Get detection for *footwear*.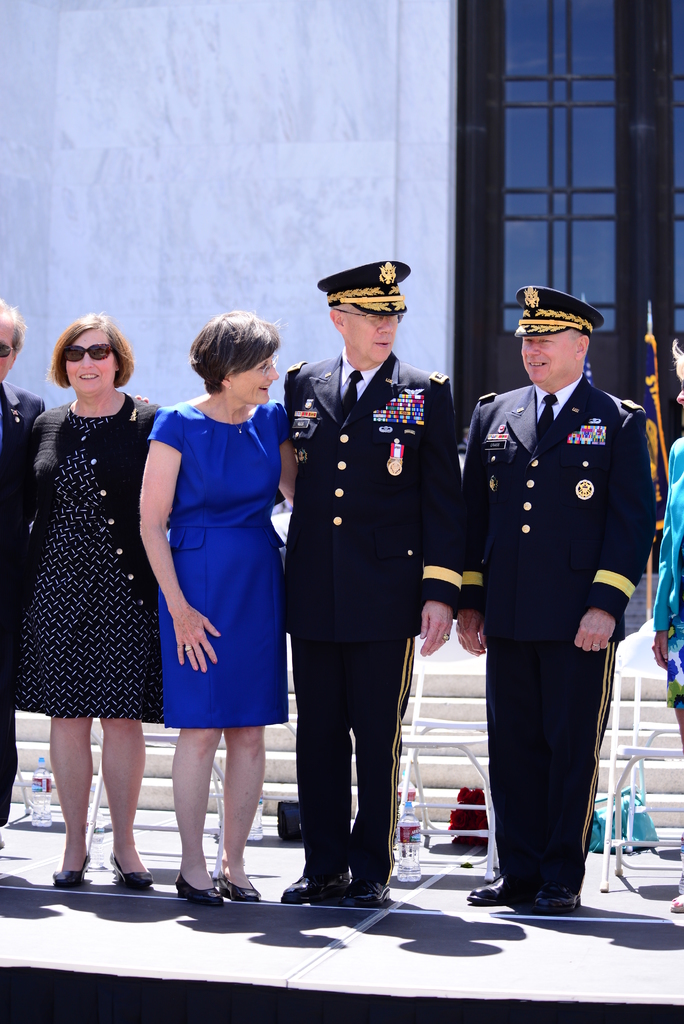
Detection: crop(279, 861, 350, 907).
